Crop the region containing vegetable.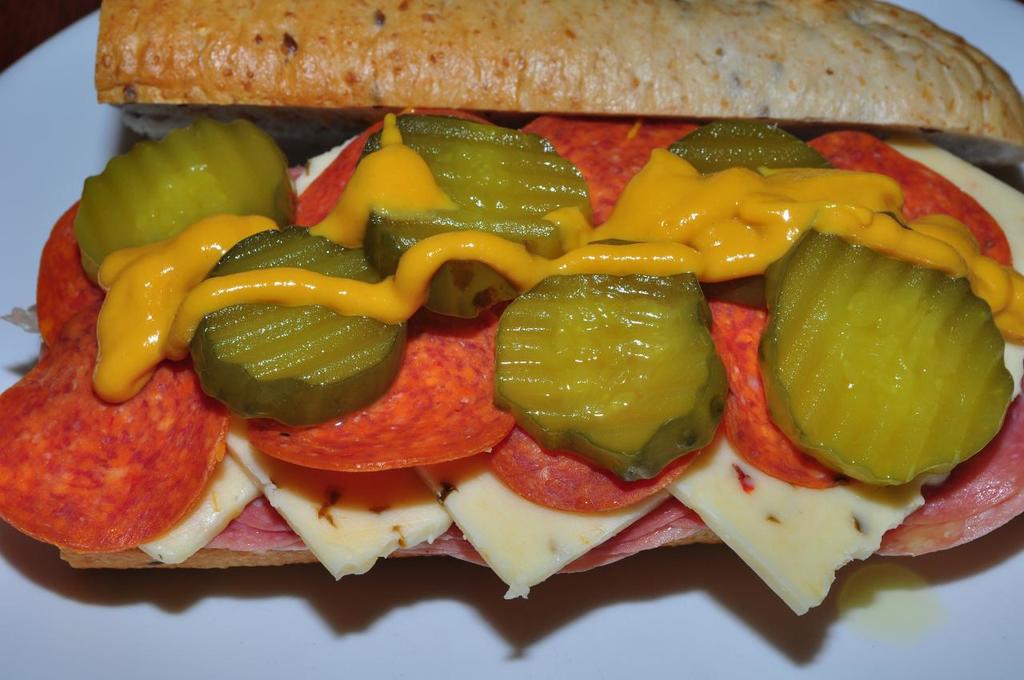
Crop region: {"left": 1, "top": 293, "right": 231, "bottom": 550}.
